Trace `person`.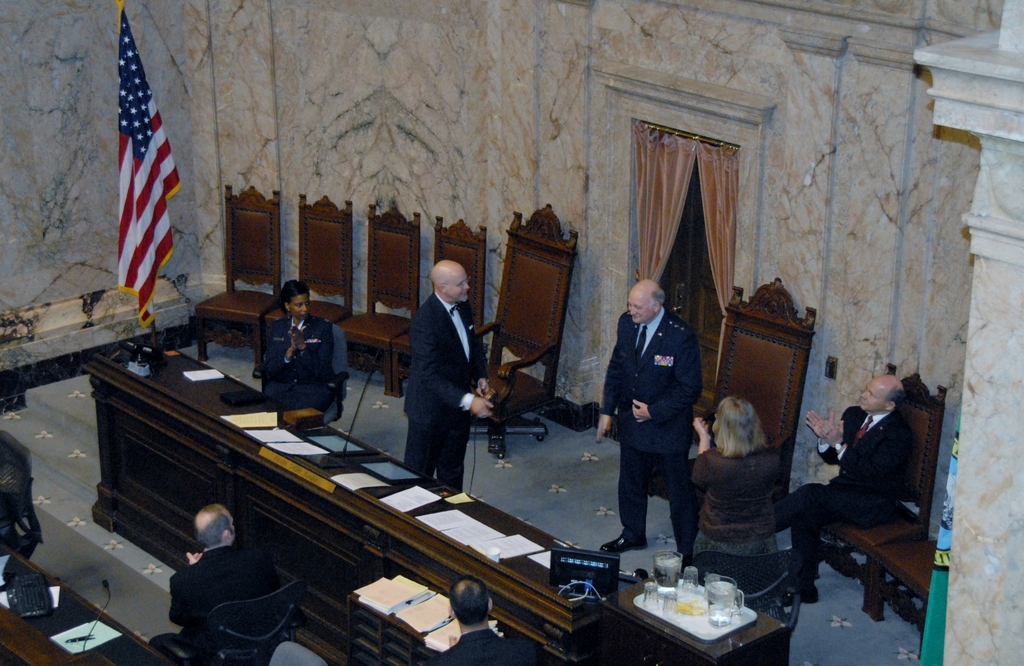
Traced to pyautogui.locateOnScreen(678, 397, 792, 615).
